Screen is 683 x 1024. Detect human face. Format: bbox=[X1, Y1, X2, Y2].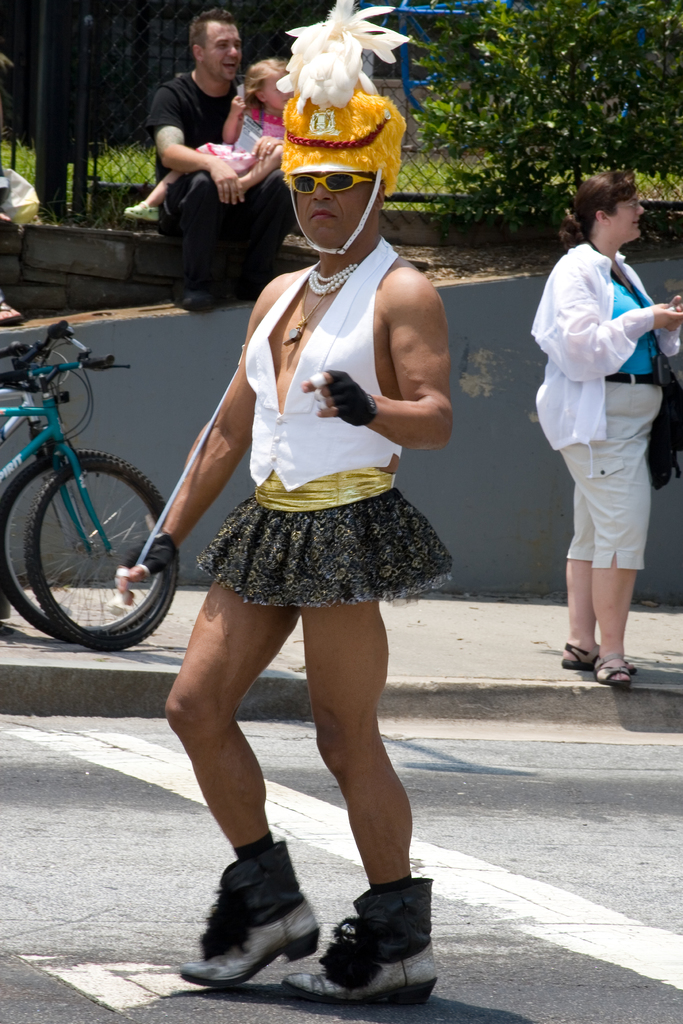
bbox=[605, 184, 654, 247].
